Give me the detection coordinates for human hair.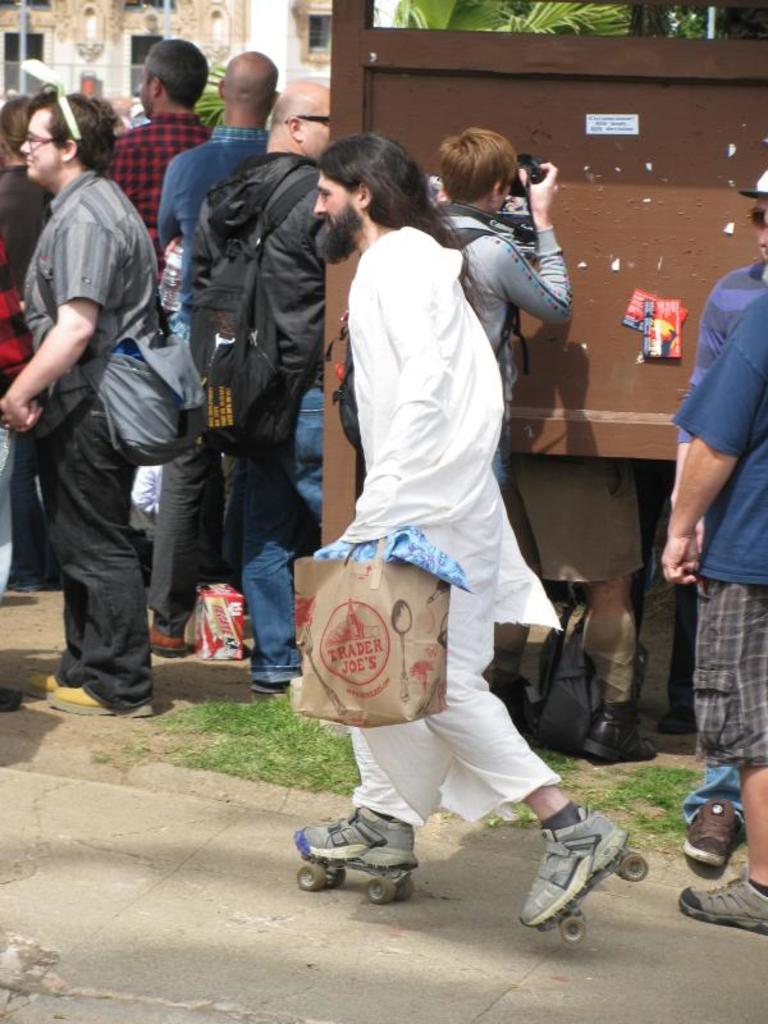
bbox=(143, 38, 211, 111).
